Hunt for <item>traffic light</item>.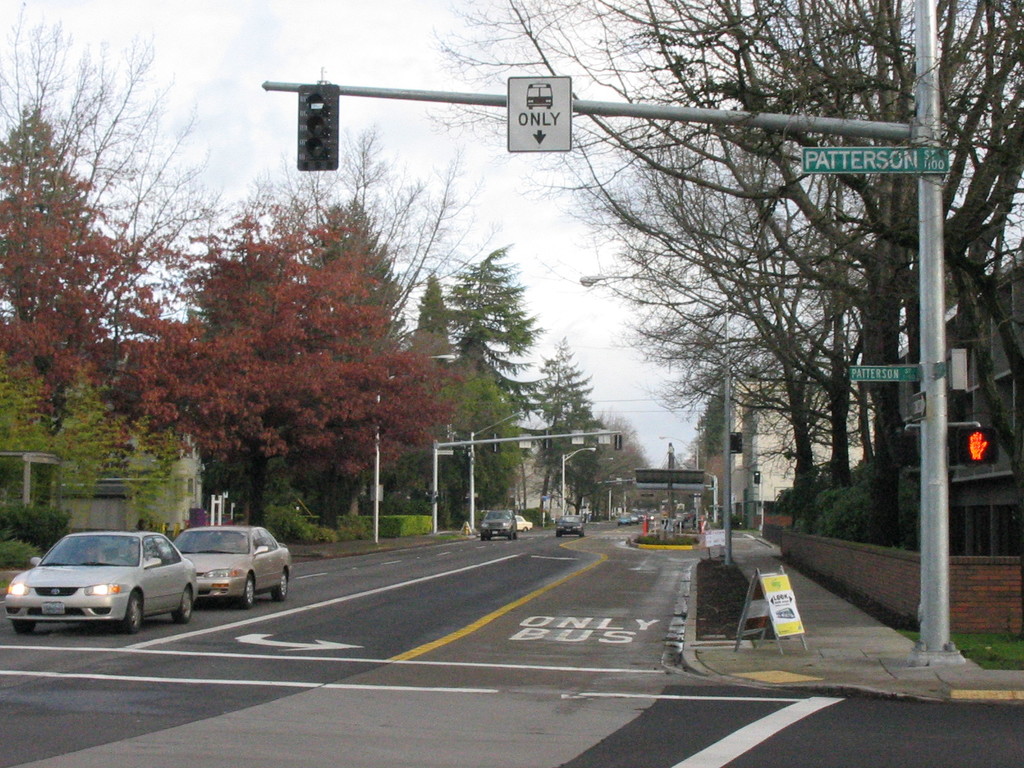
Hunted down at x1=613, y1=435, x2=621, y2=451.
